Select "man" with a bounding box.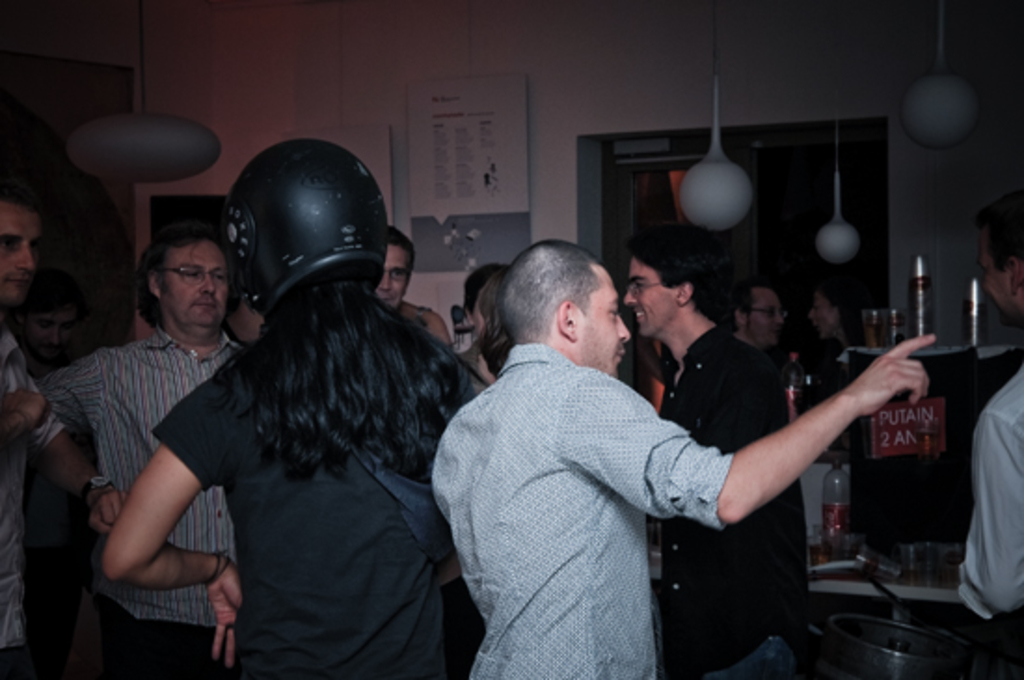
624, 225, 808, 678.
